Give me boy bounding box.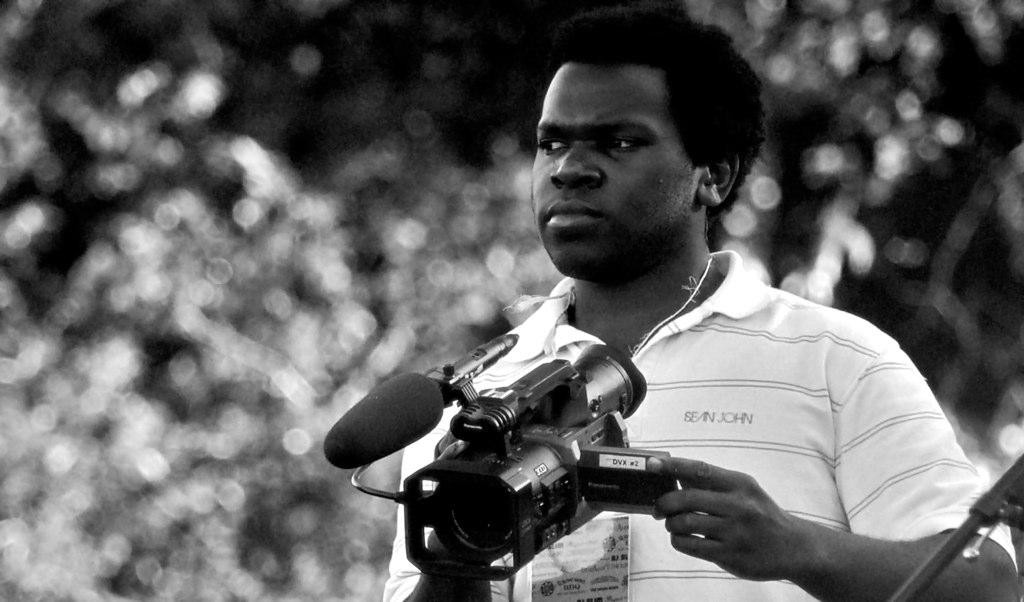
(383,11,1021,601).
